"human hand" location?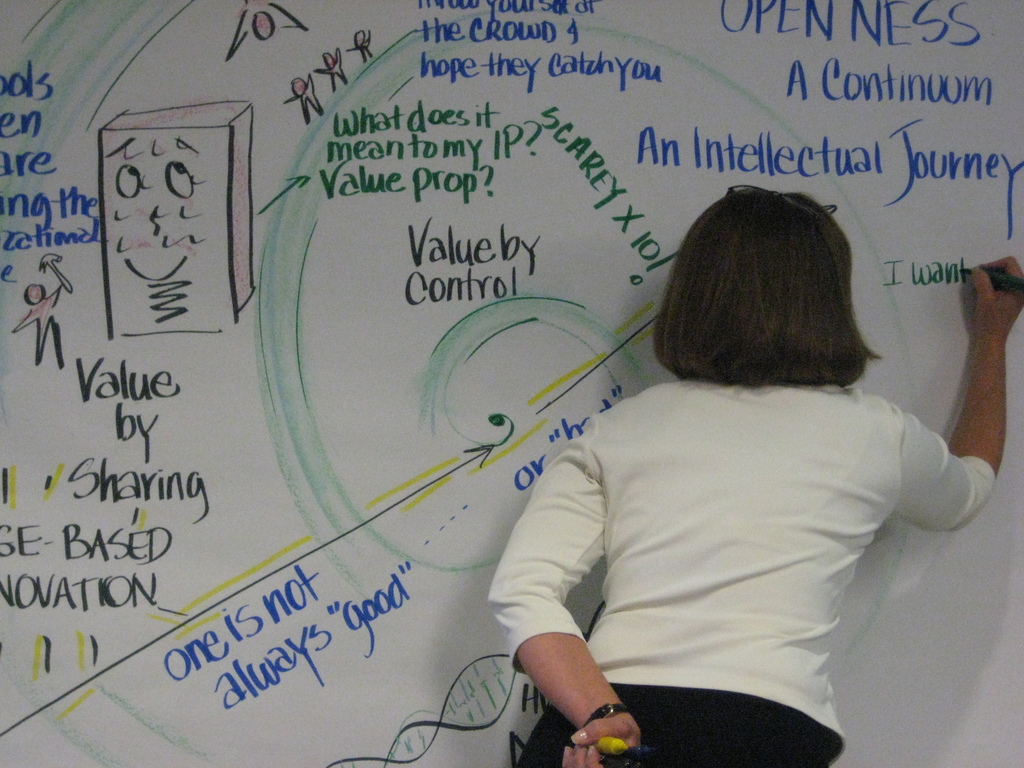
bbox=[514, 609, 651, 757]
